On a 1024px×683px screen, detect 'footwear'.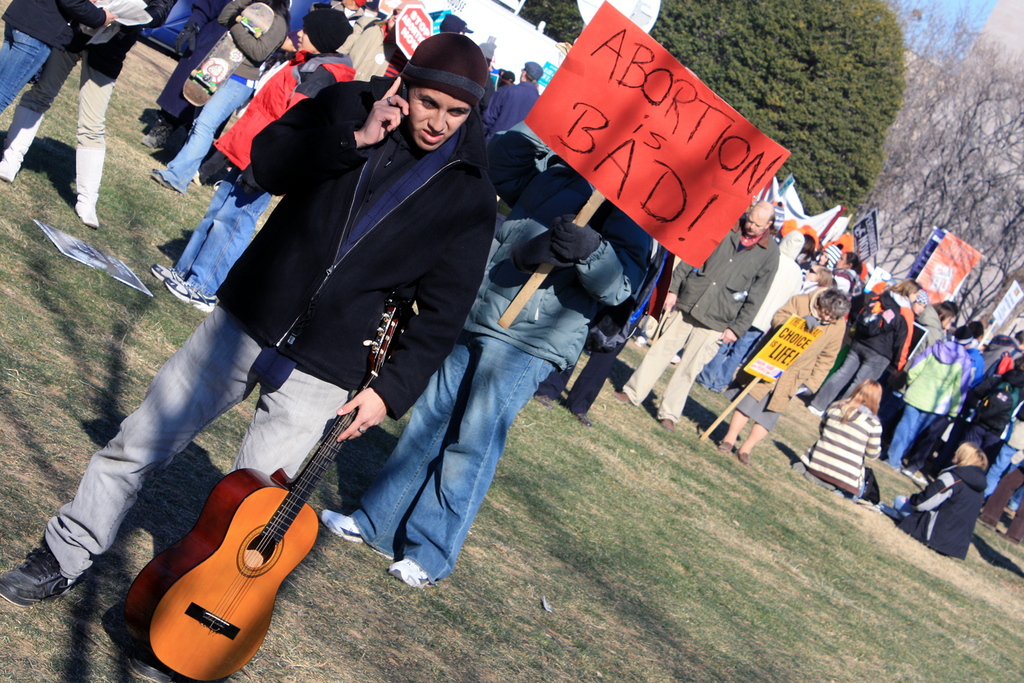
region(670, 352, 678, 363).
